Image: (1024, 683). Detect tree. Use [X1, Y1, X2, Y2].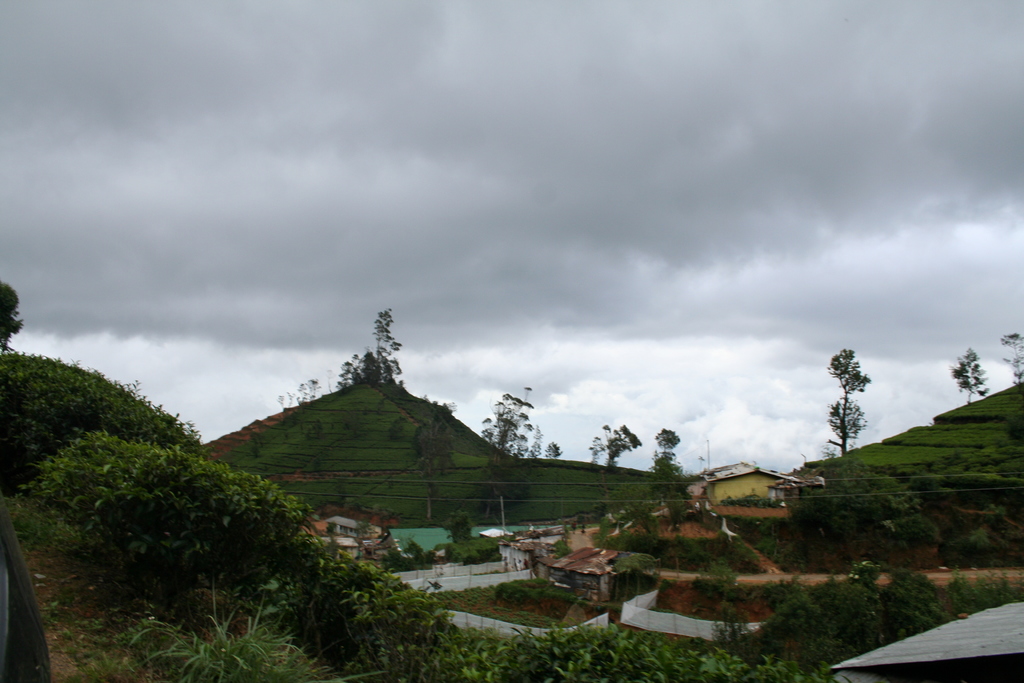
[314, 418, 324, 434].
